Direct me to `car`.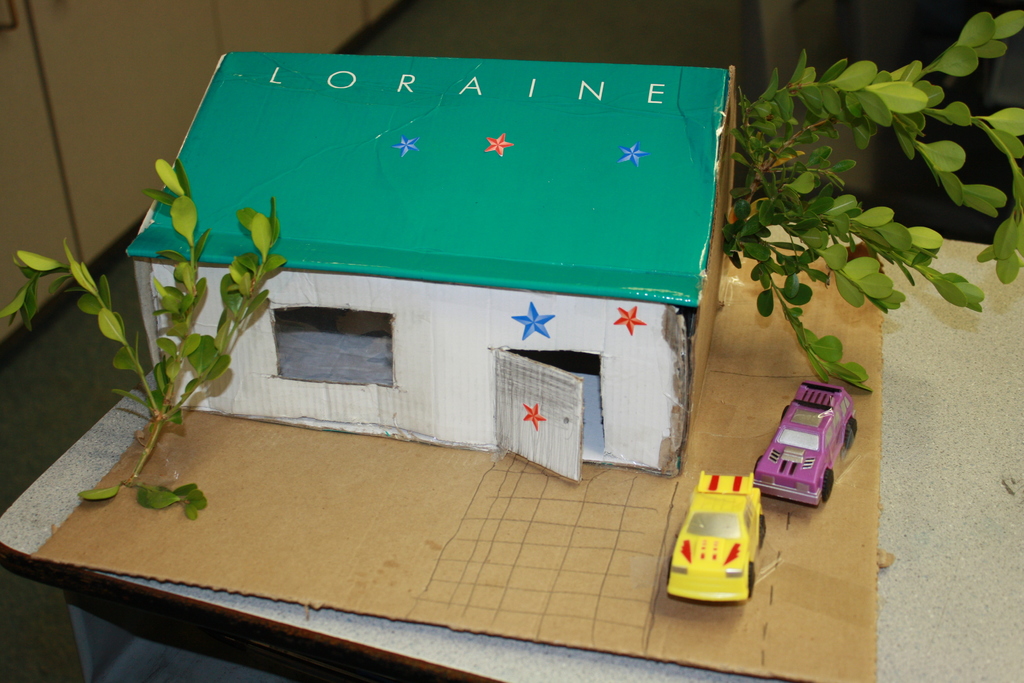
Direction: {"left": 751, "top": 377, "right": 860, "bottom": 509}.
